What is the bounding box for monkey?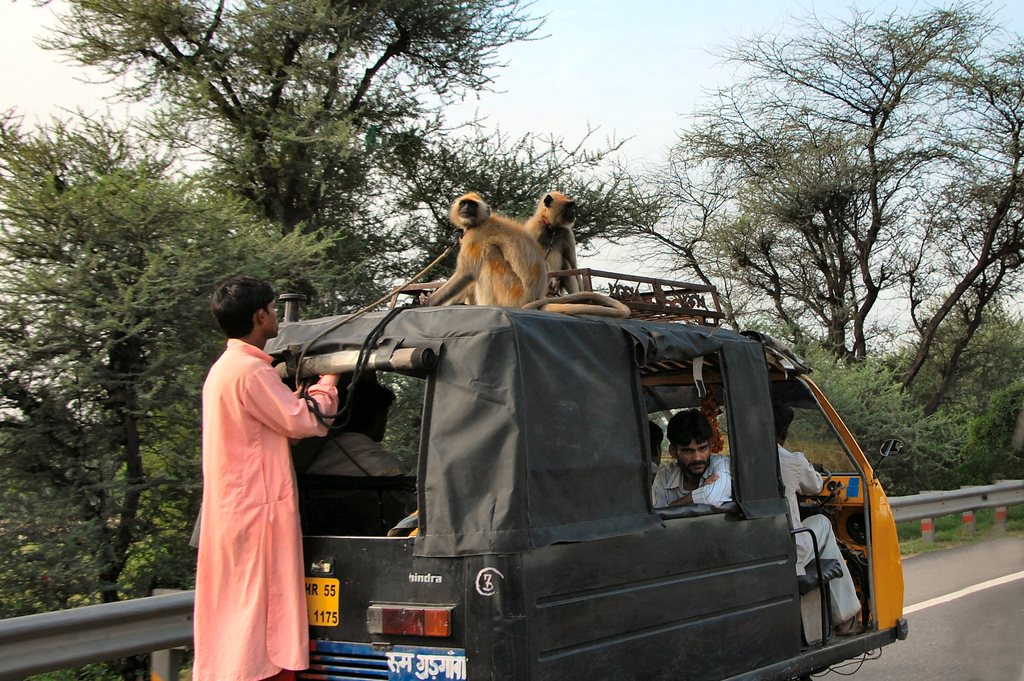
bbox=[522, 184, 579, 293].
